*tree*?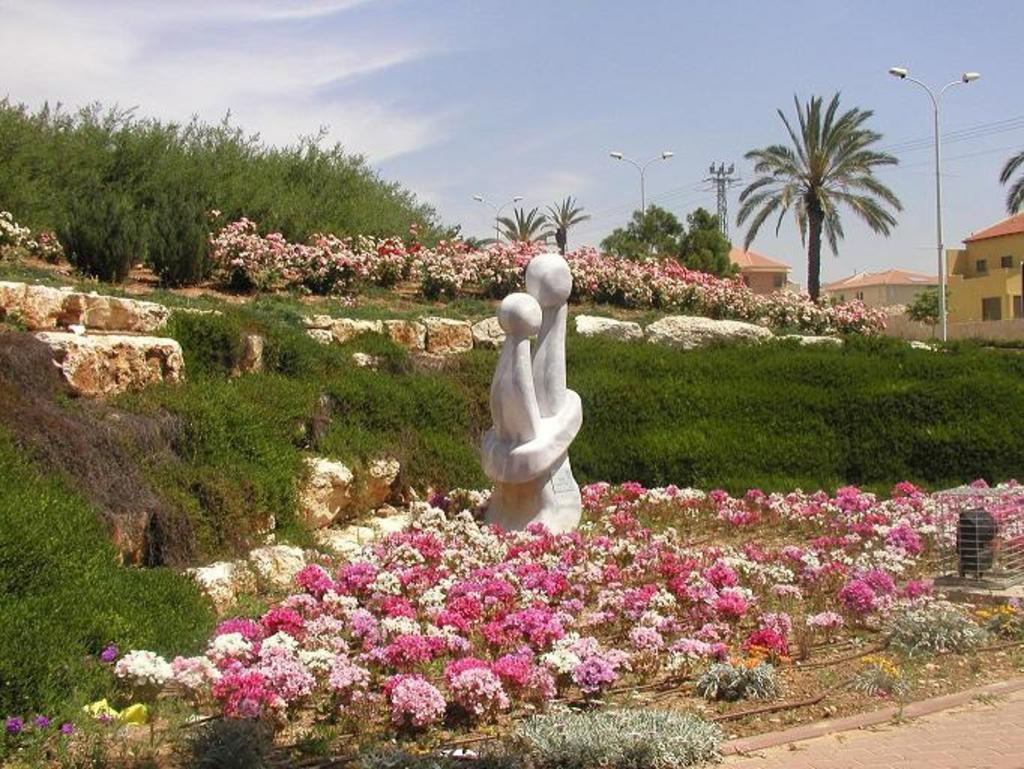
994:141:1022:207
